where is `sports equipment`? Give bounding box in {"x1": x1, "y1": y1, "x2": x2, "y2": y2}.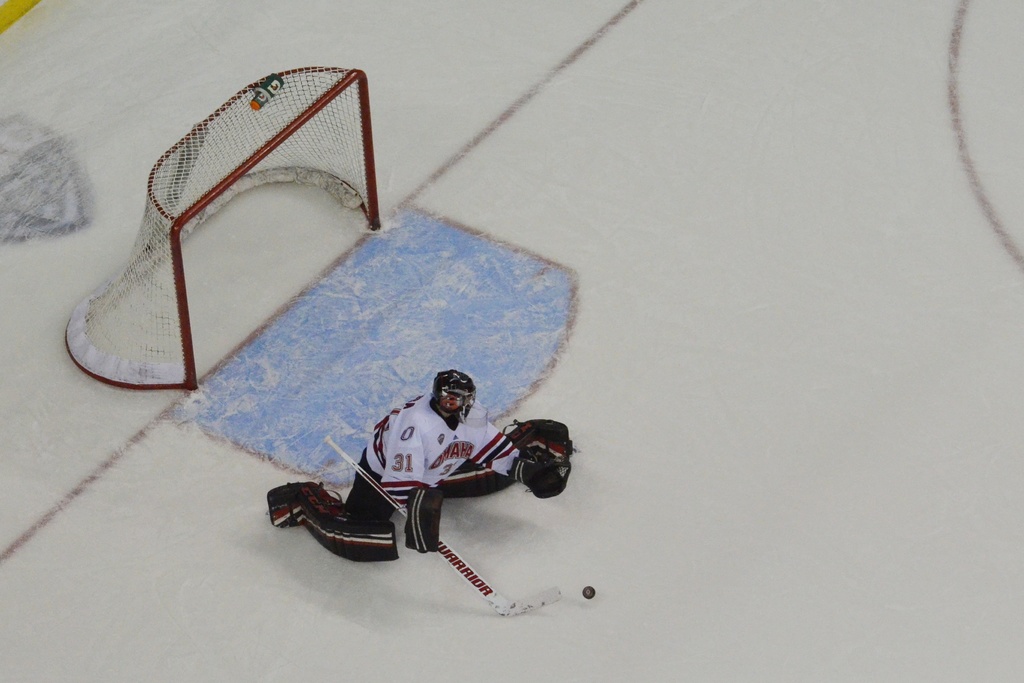
{"x1": 319, "y1": 431, "x2": 557, "y2": 620}.
